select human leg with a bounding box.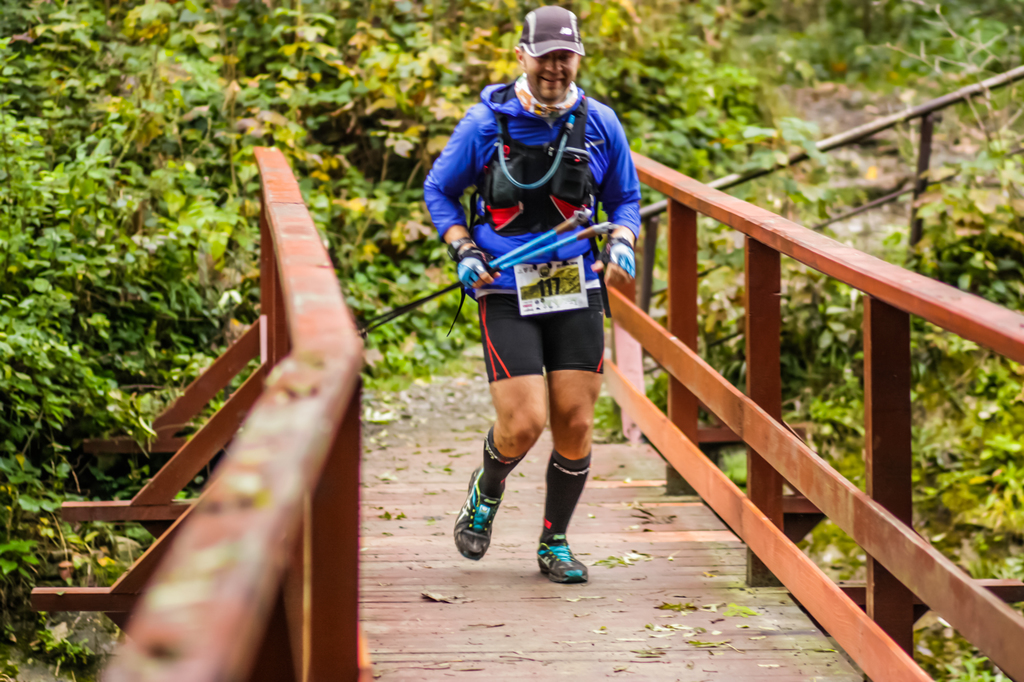
x1=455 y1=299 x2=553 y2=558.
